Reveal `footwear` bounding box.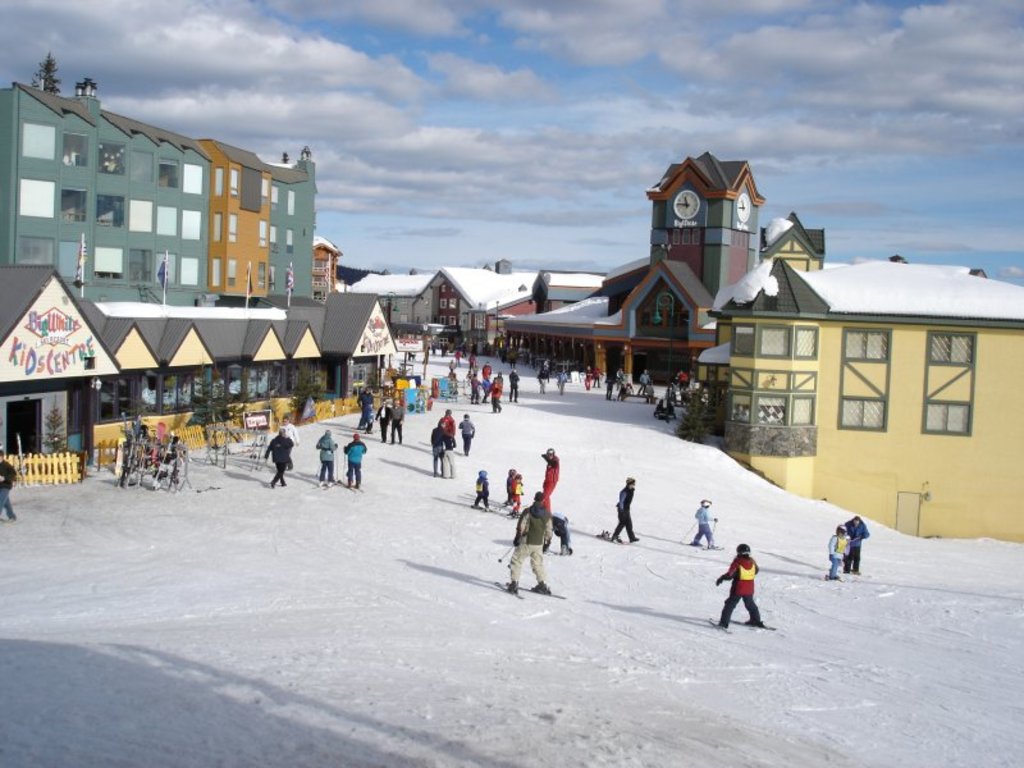
Revealed: 607, 531, 620, 545.
